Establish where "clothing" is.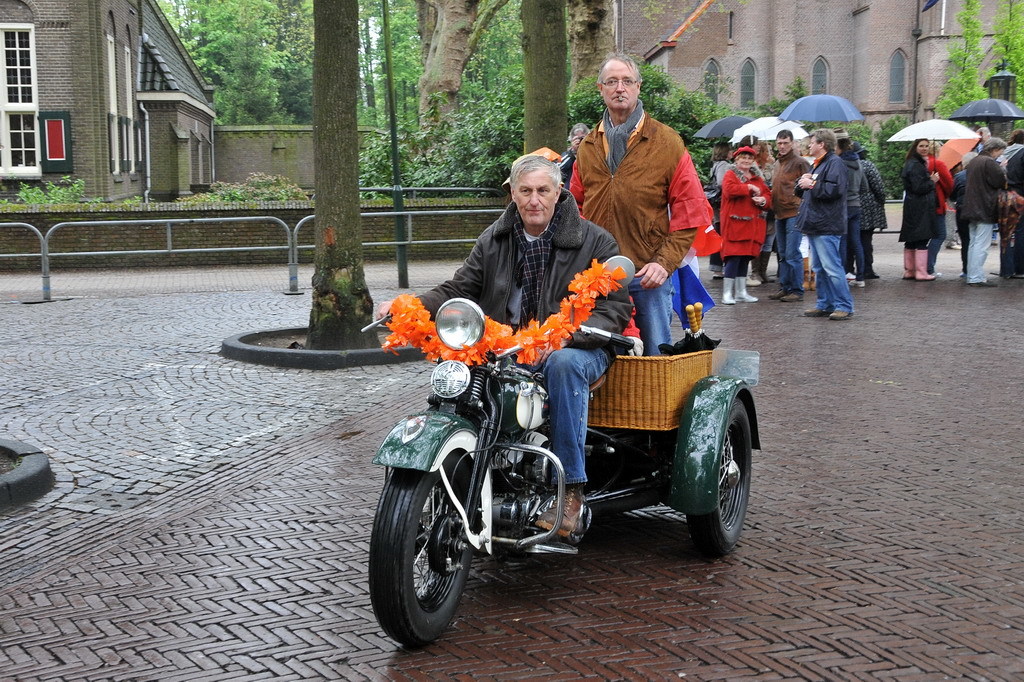
Established at (993,140,1023,269).
